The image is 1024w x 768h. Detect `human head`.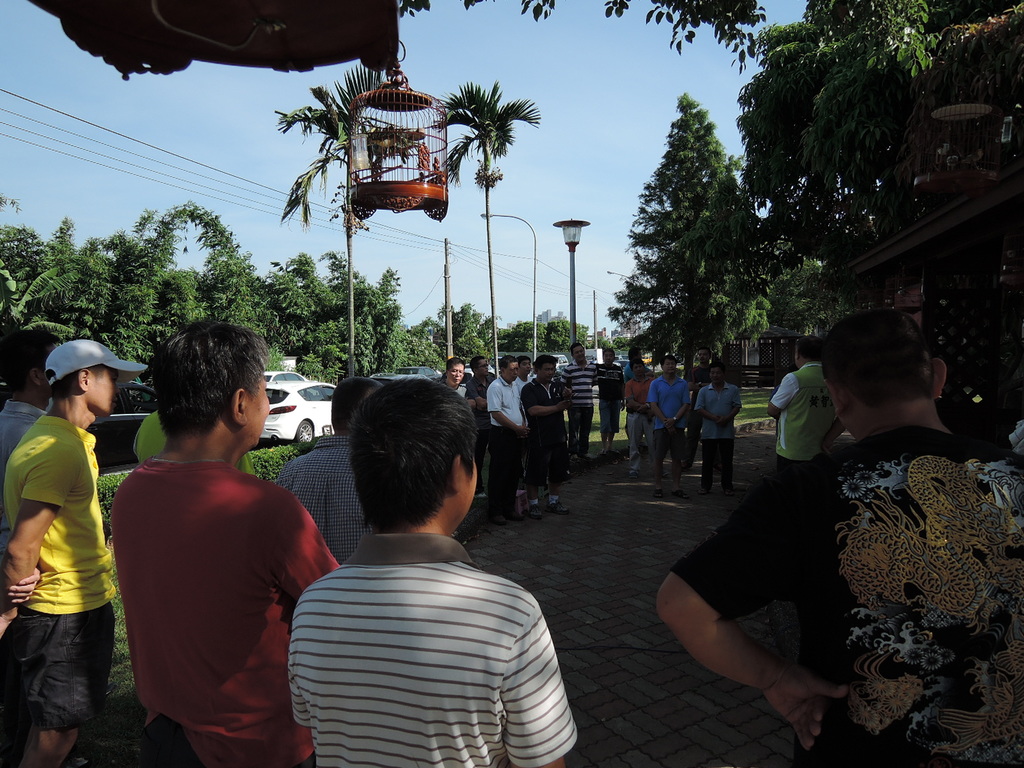
Detection: [630,346,640,361].
